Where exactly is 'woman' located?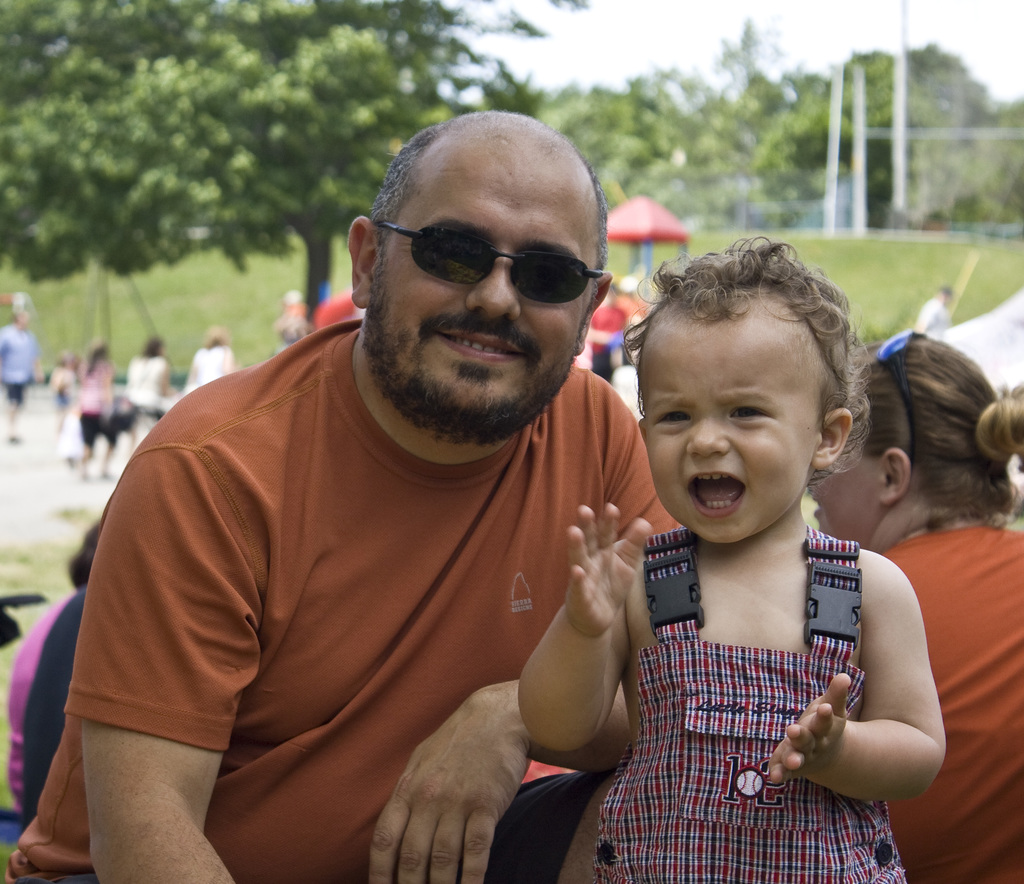
Its bounding box is Rect(122, 332, 179, 448).
